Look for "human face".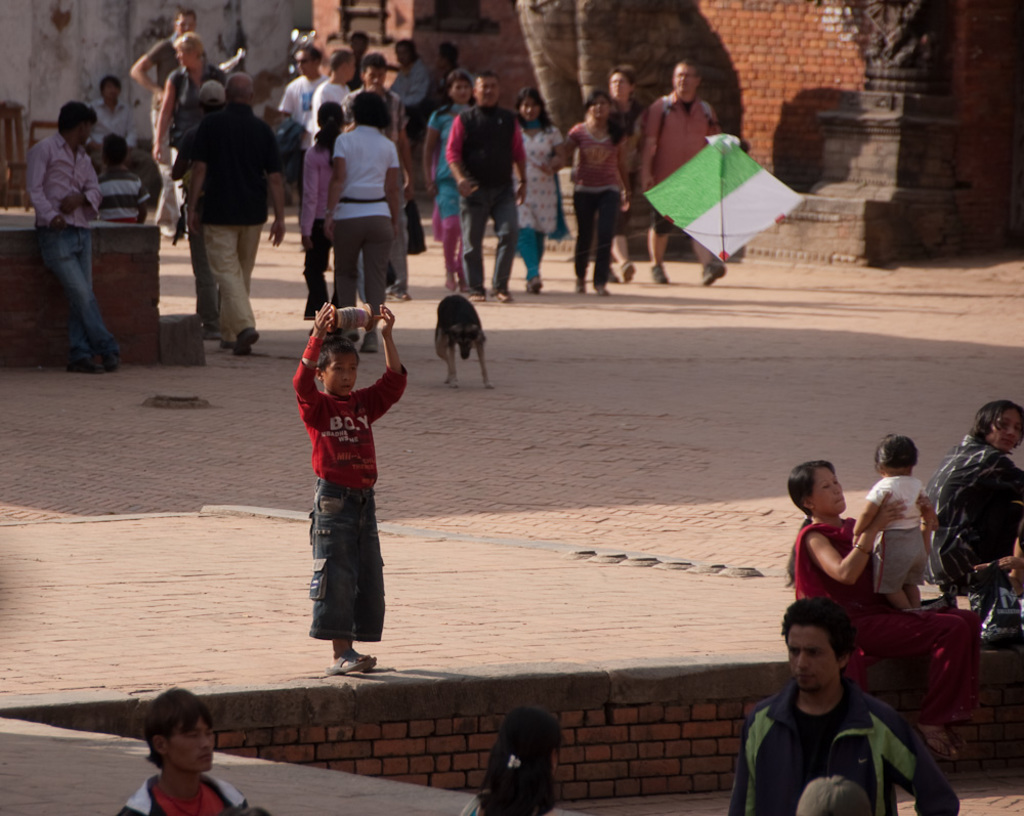
Found: {"left": 105, "top": 87, "right": 119, "bottom": 99}.
